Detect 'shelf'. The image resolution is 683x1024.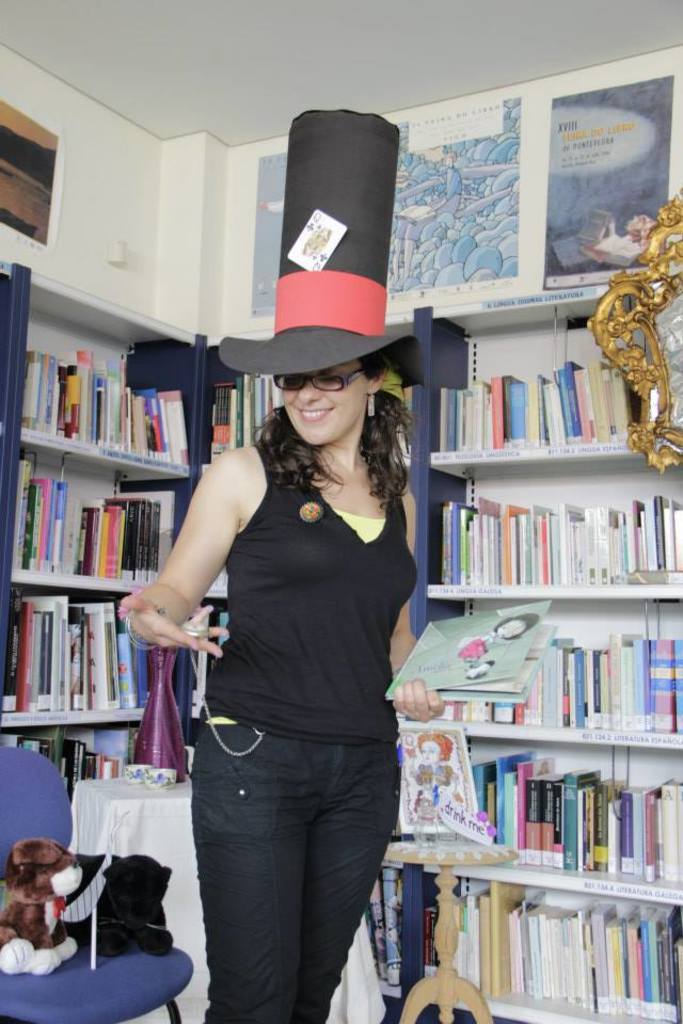
[x1=412, y1=262, x2=681, y2=470].
